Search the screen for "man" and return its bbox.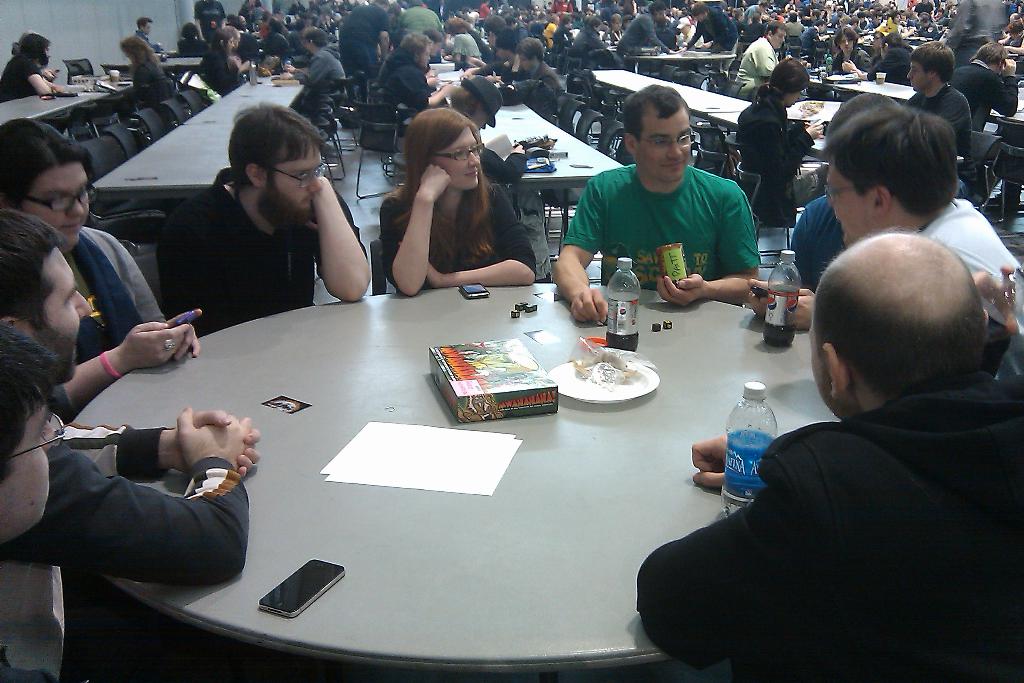
Found: region(157, 99, 375, 341).
